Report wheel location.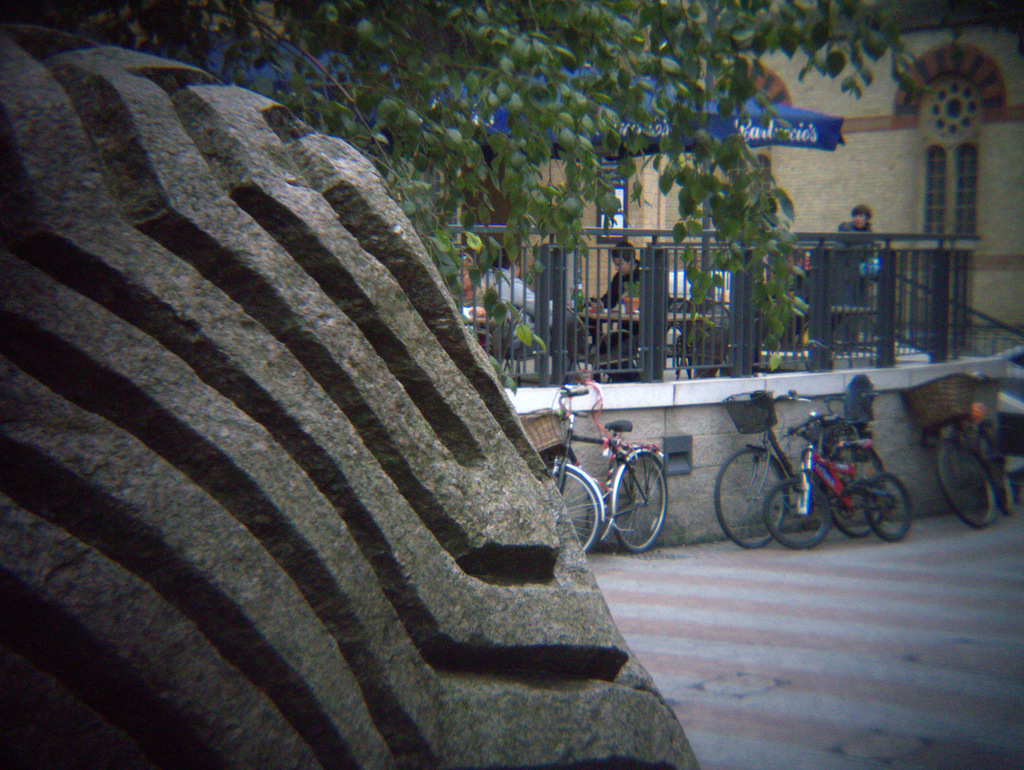
Report: 829, 445, 883, 538.
